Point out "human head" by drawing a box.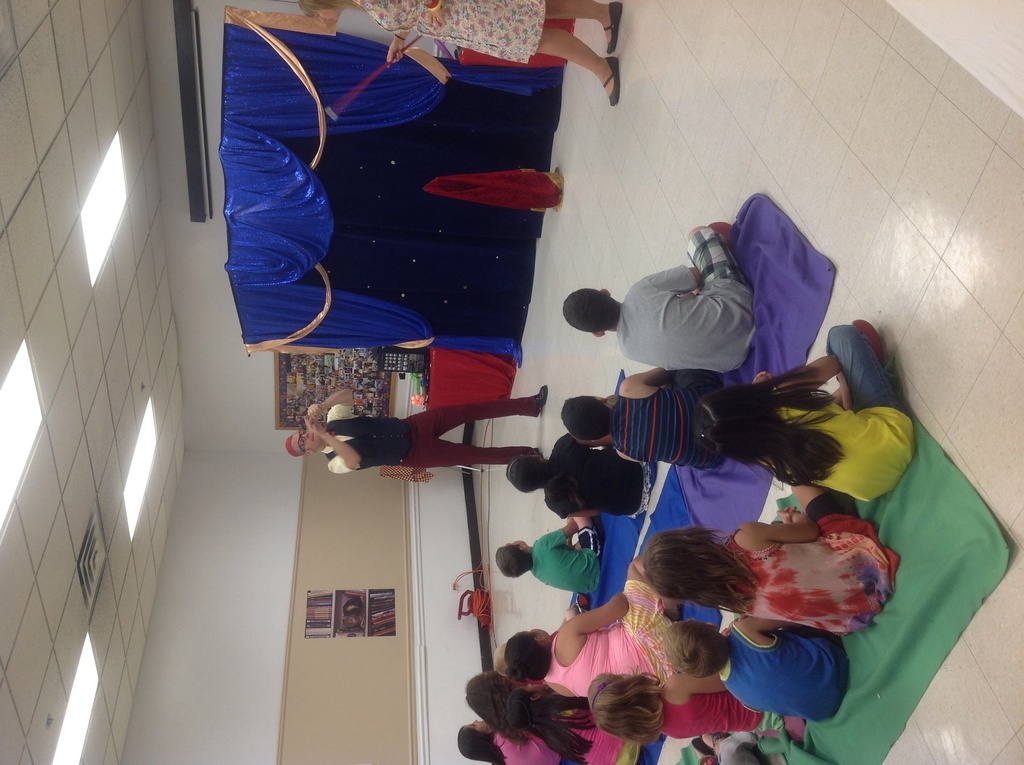
589:673:648:737.
